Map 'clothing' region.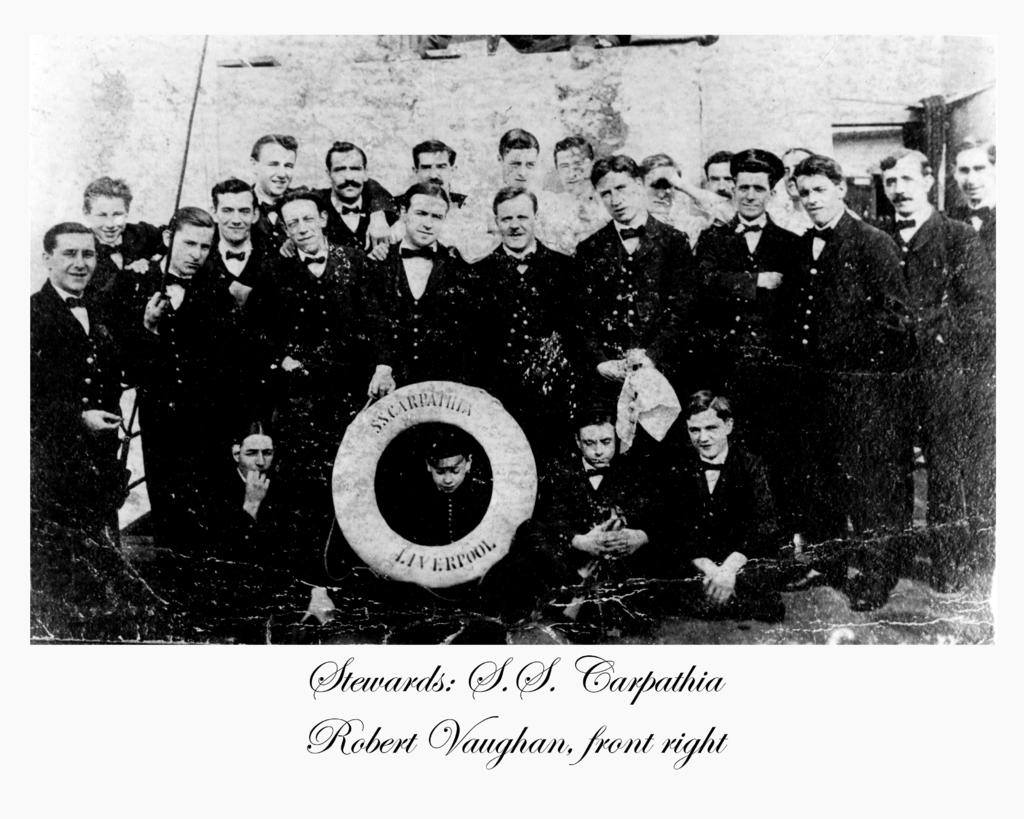
Mapped to pyautogui.locateOnScreen(246, 230, 376, 450).
